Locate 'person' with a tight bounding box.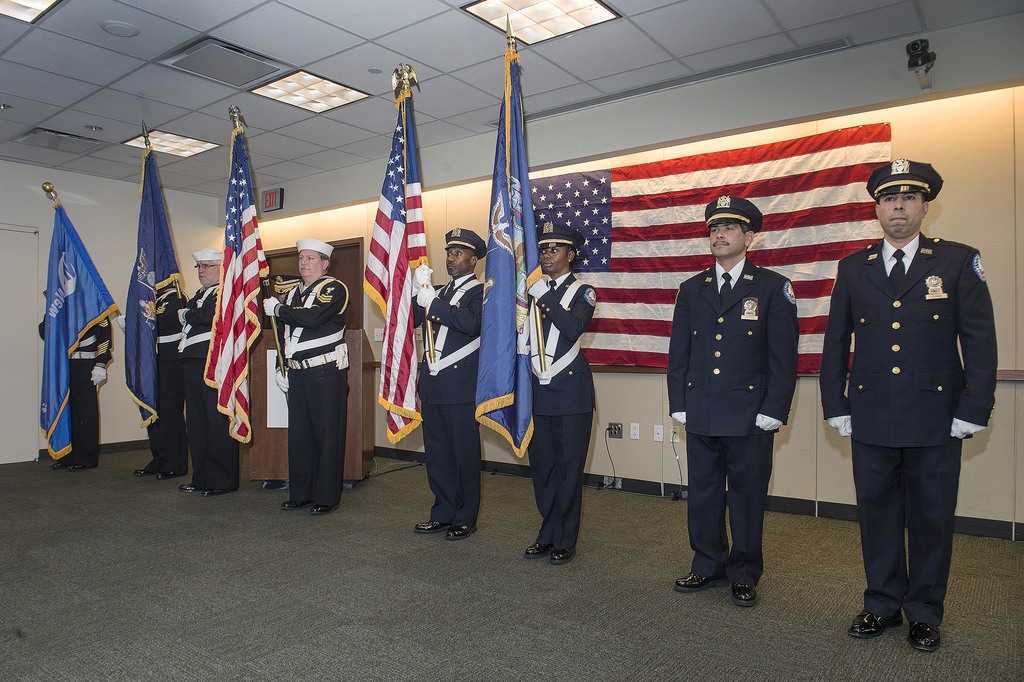
{"x1": 186, "y1": 262, "x2": 255, "y2": 494}.
